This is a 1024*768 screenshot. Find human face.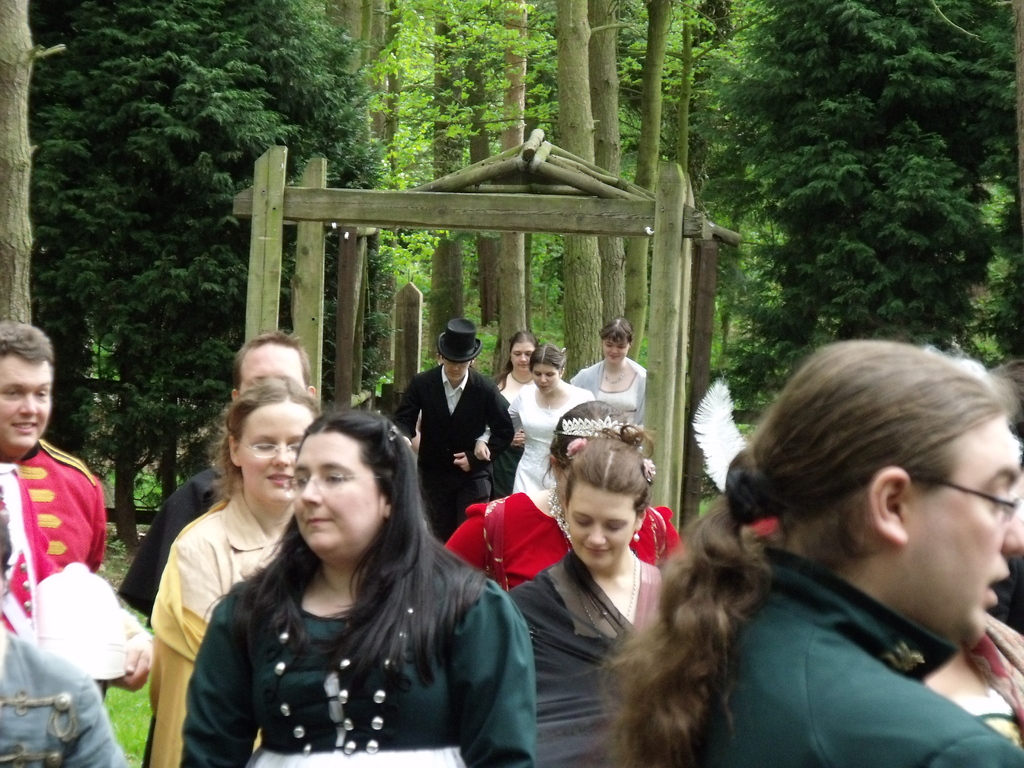
Bounding box: BBox(602, 335, 630, 363).
